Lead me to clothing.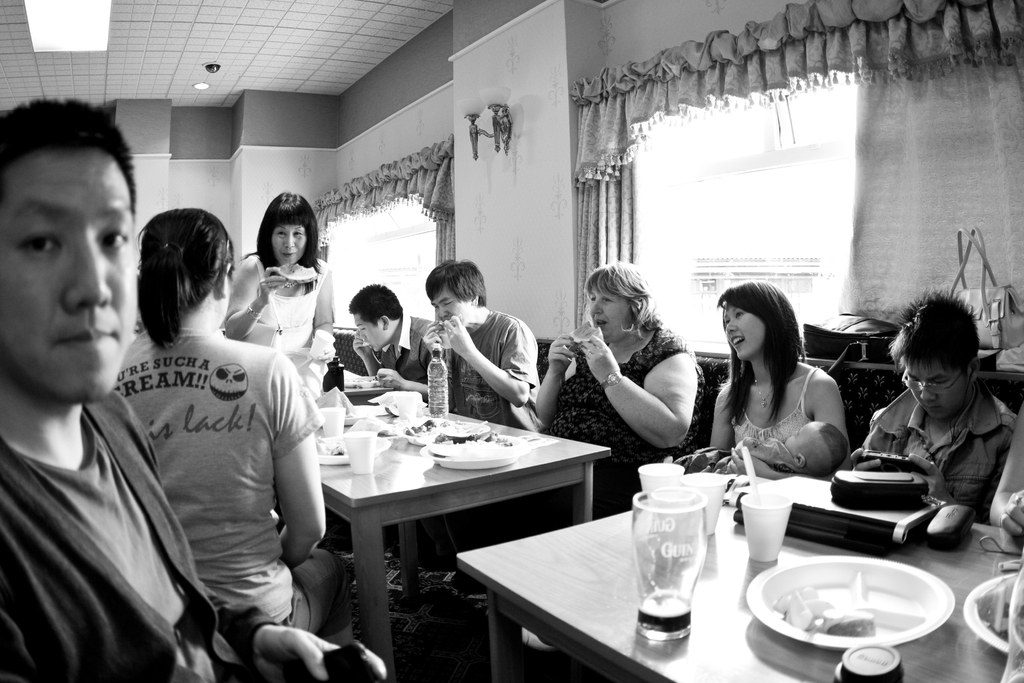
Lead to box=[676, 429, 791, 473].
